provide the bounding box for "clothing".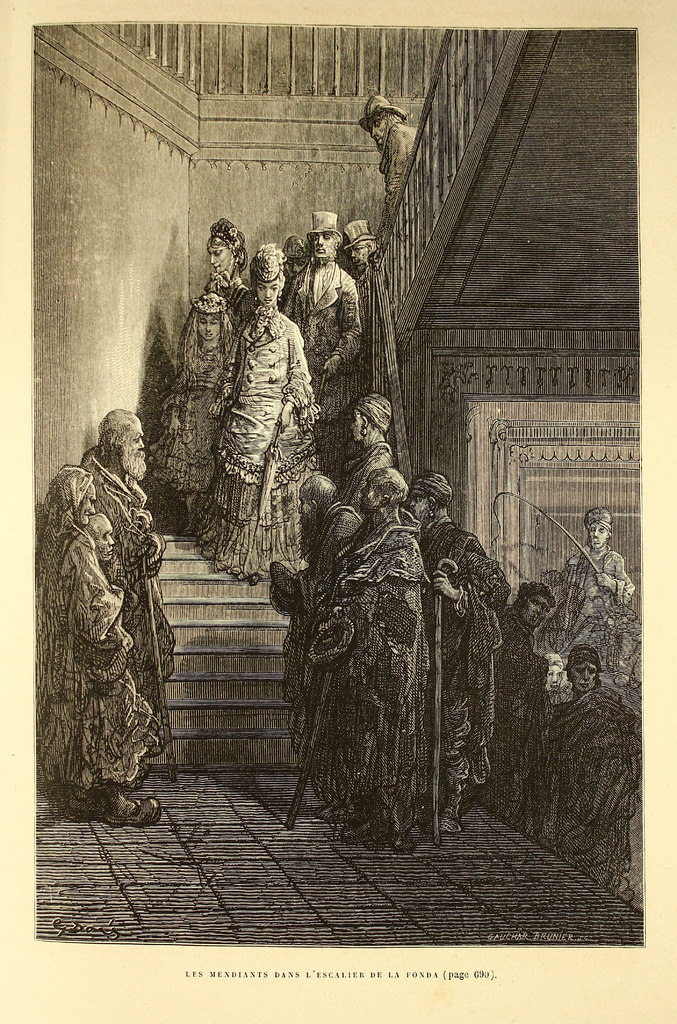
box=[482, 610, 557, 813].
